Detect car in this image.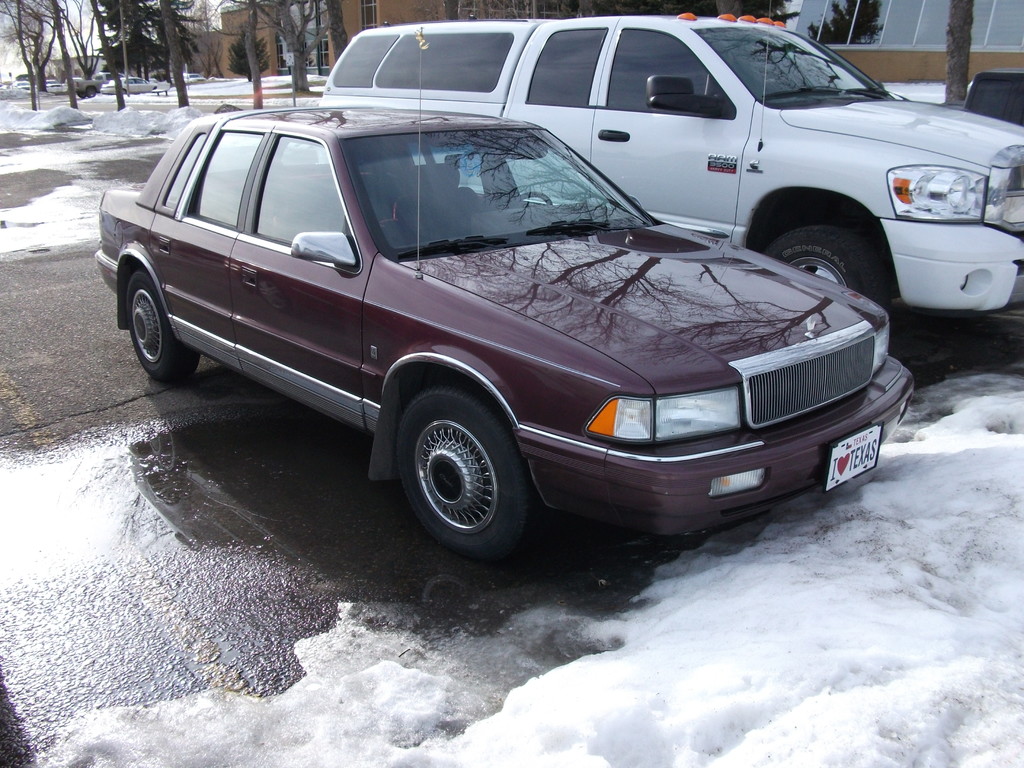
Detection: x1=321, y1=4, x2=1023, y2=317.
